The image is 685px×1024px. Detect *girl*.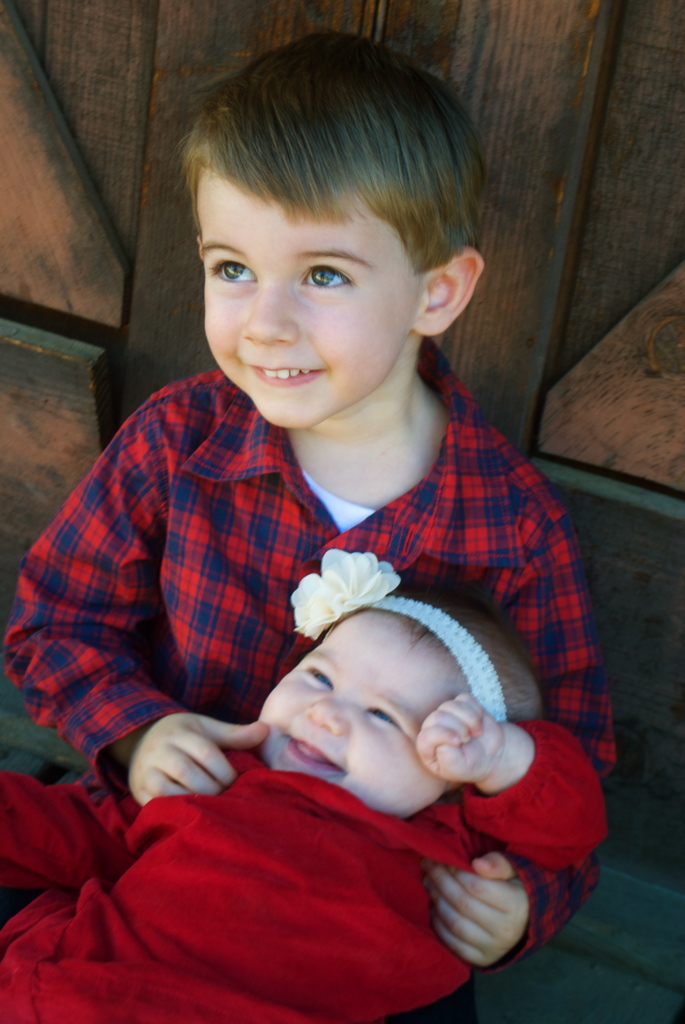
Detection: 0, 543, 615, 1020.
